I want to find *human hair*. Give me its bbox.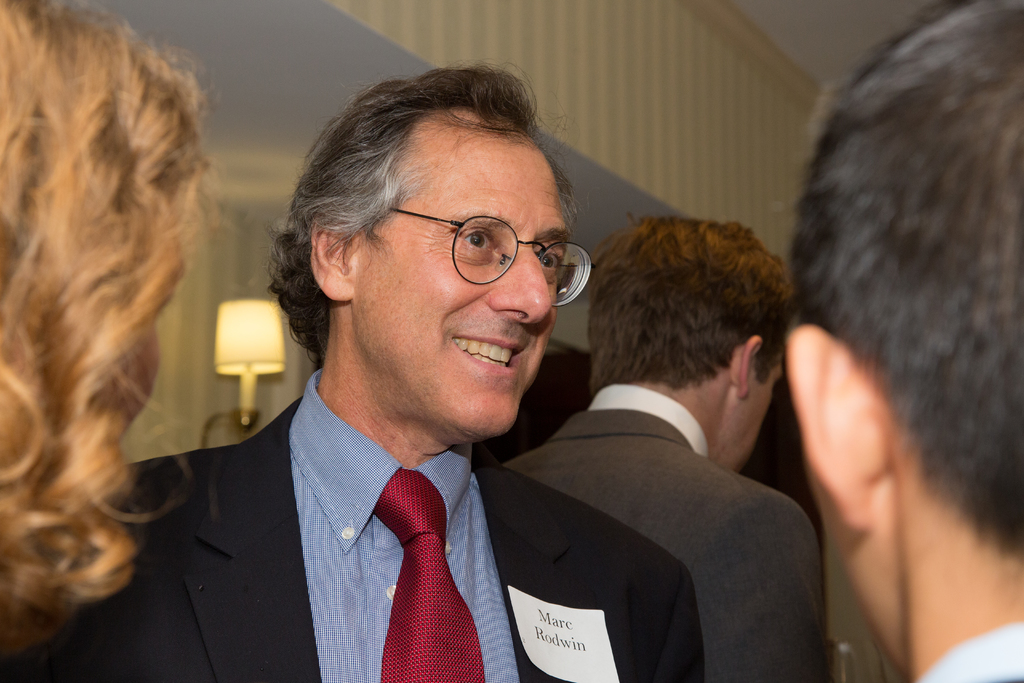
select_region(793, 0, 1023, 561).
